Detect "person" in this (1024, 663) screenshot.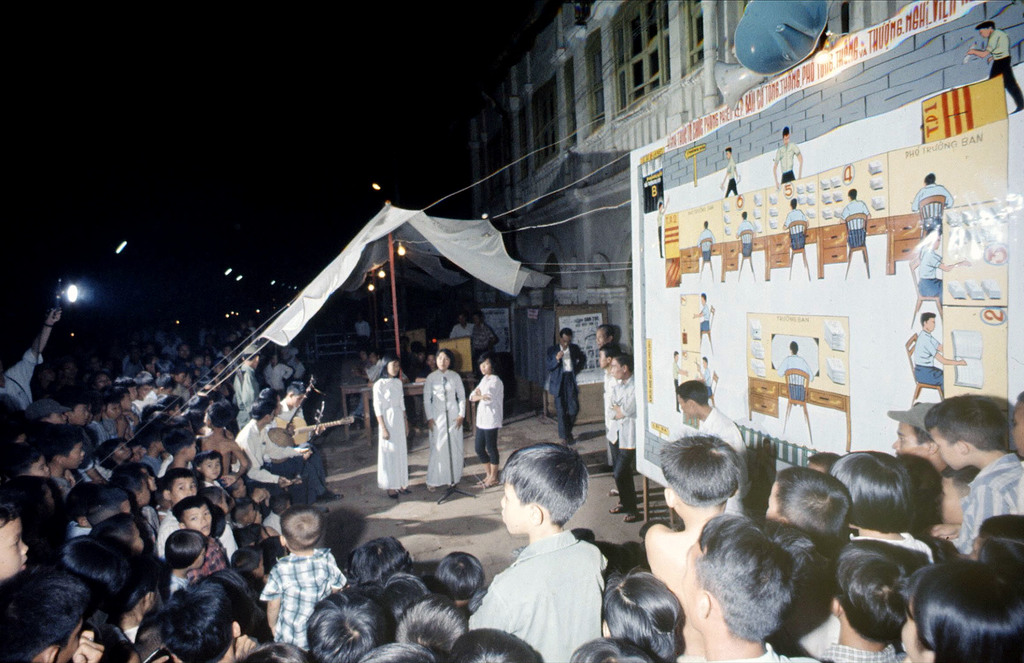
Detection: select_region(543, 328, 589, 452).
